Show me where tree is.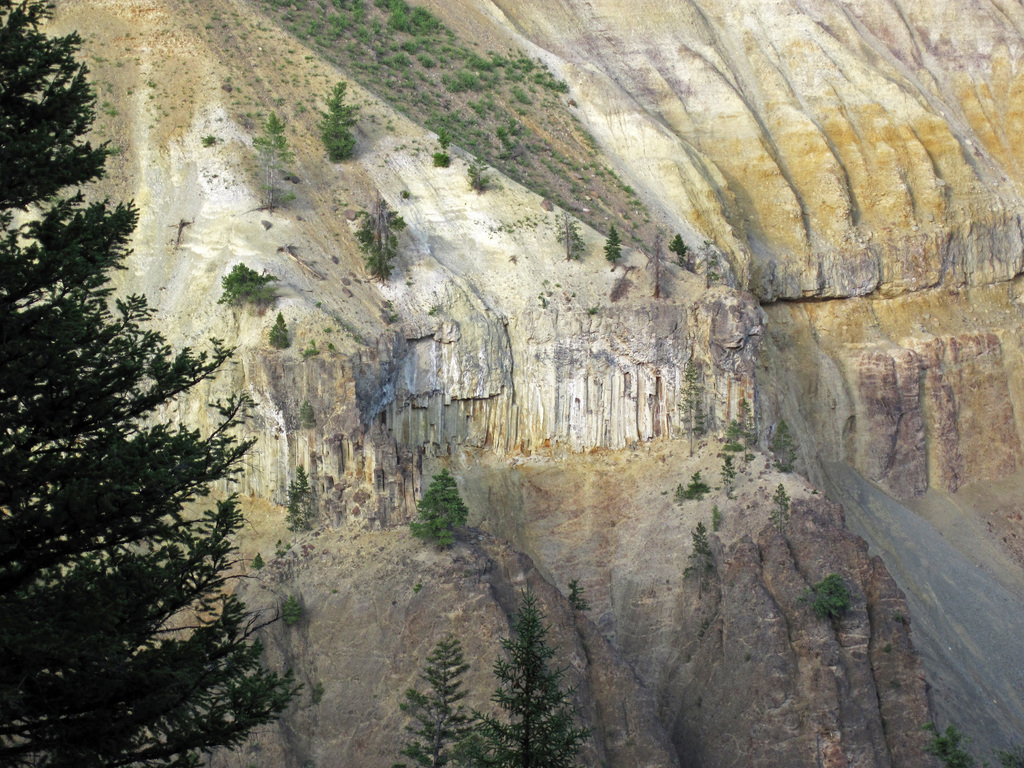
tree is at <bbox>250, 106, 296, 210</bbox>.
